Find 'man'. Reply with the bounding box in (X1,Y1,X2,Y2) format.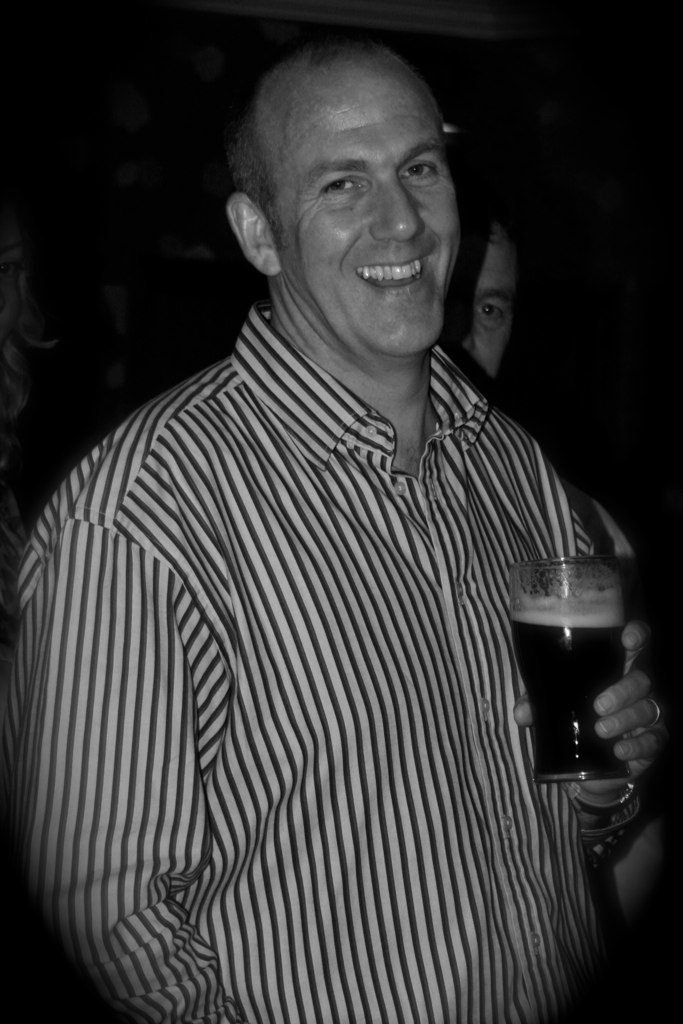
(16,44,643,972).
